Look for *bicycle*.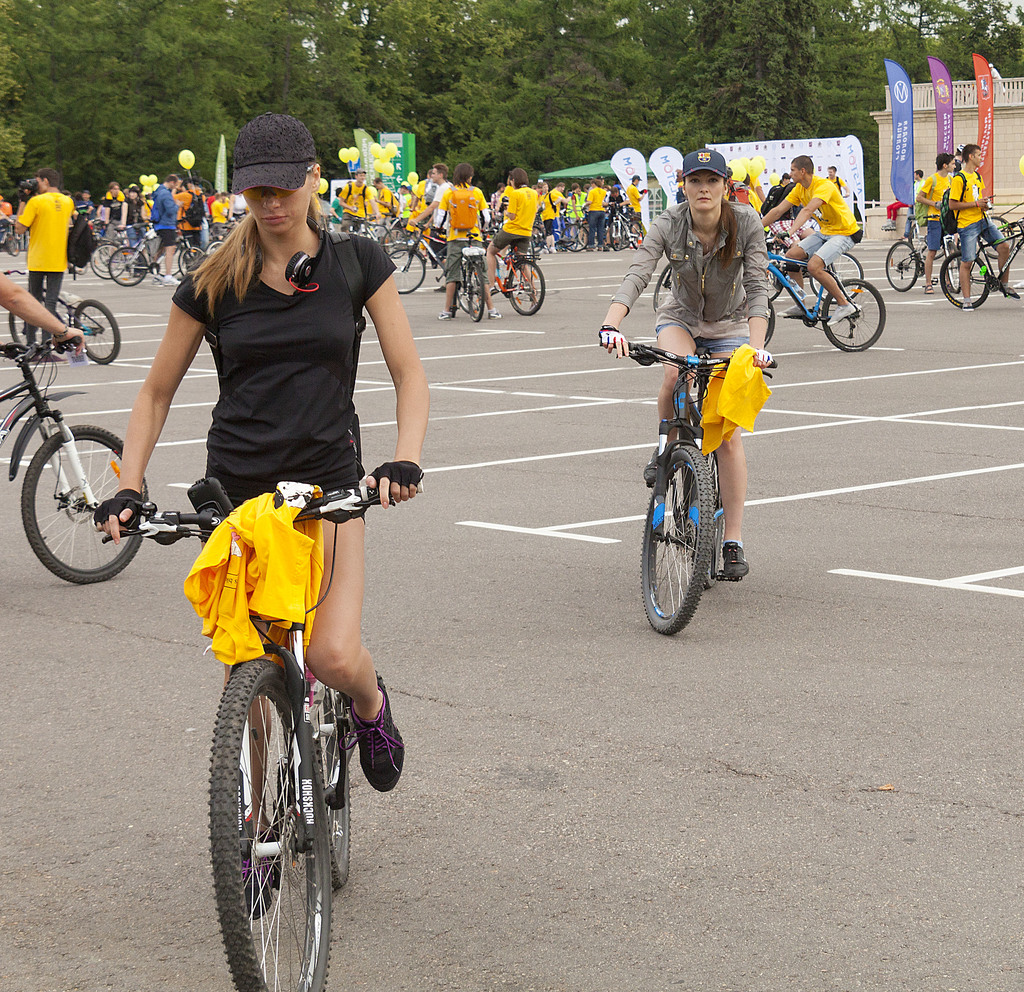
Found: pyautogui.locateOnScreen(6, 273, 120, 365).
